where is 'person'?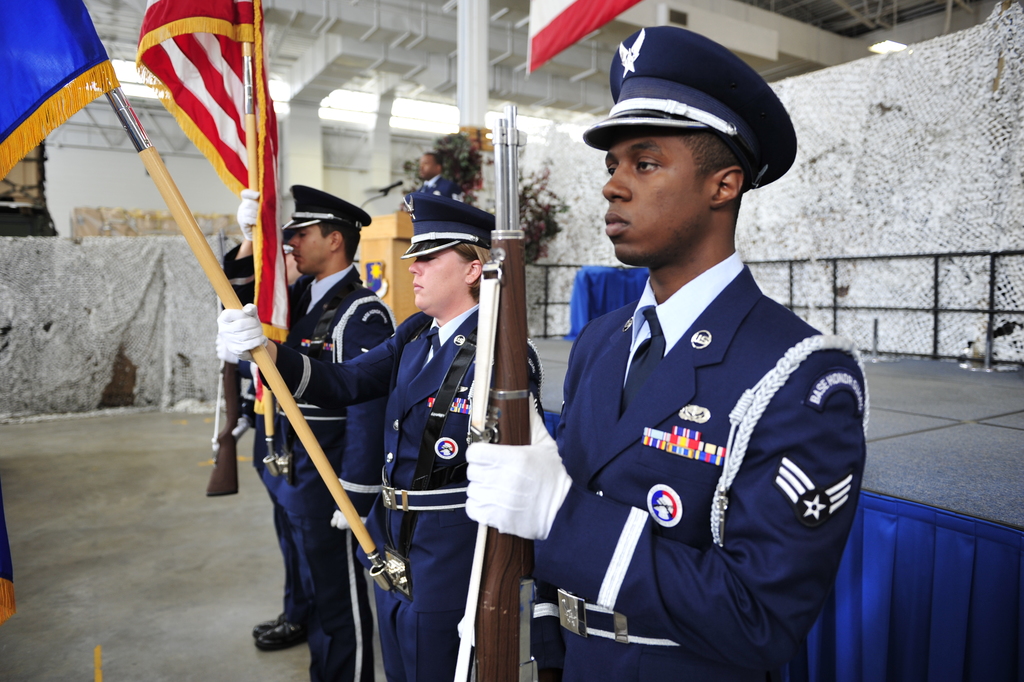
l=521, t=70, r=874, b=681.
